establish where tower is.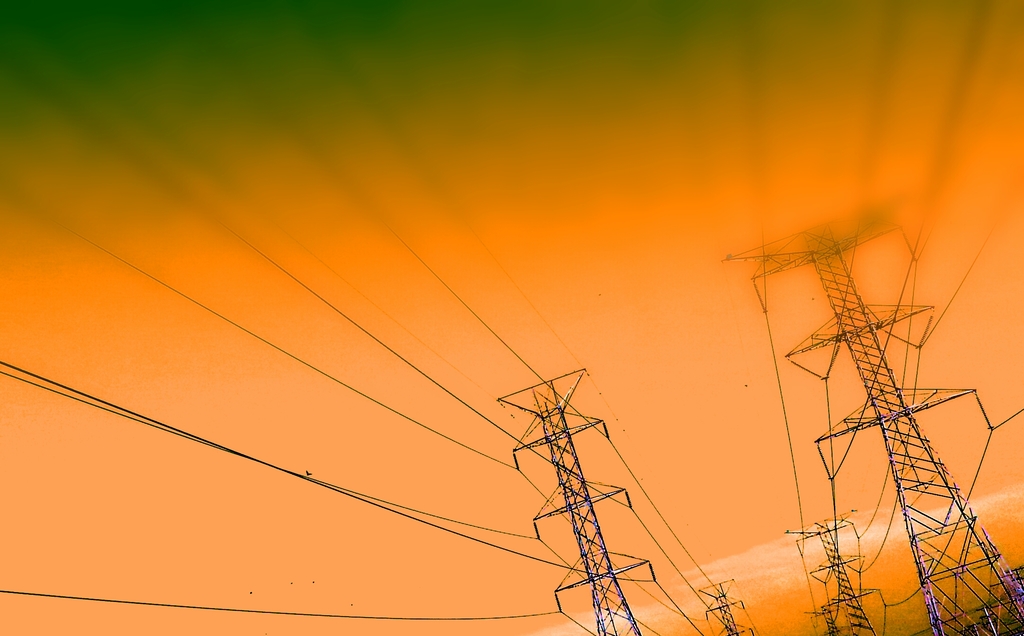
Established at box=[725, 200, 1023, 635].
